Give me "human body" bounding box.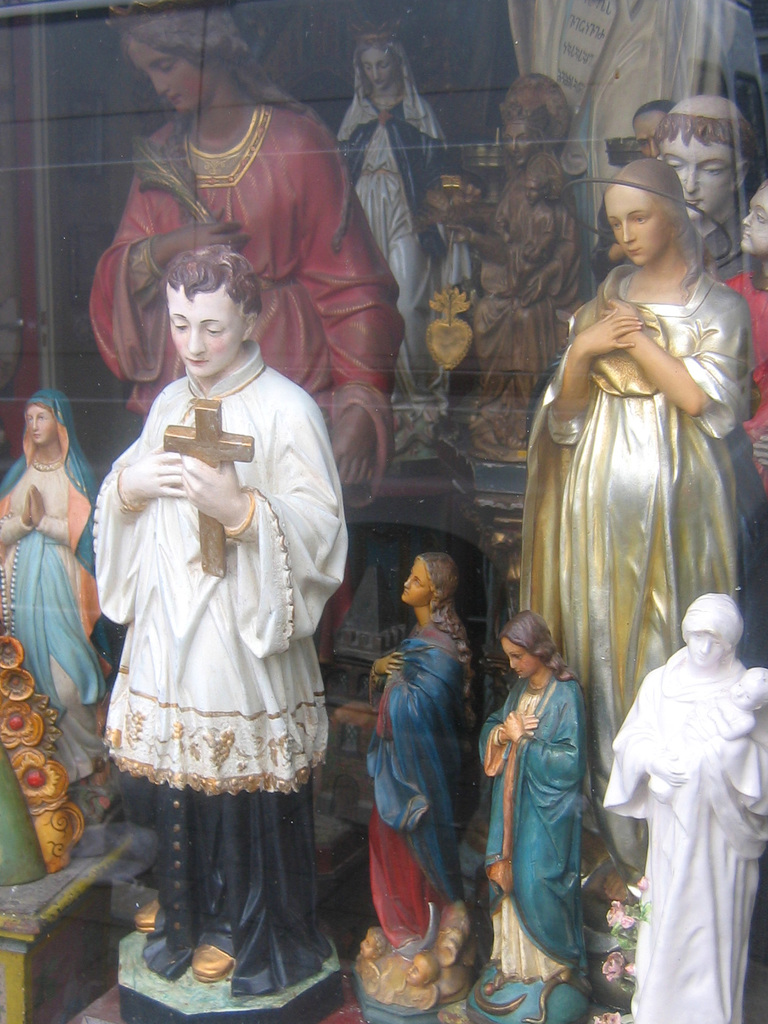
527:165:749:740.
